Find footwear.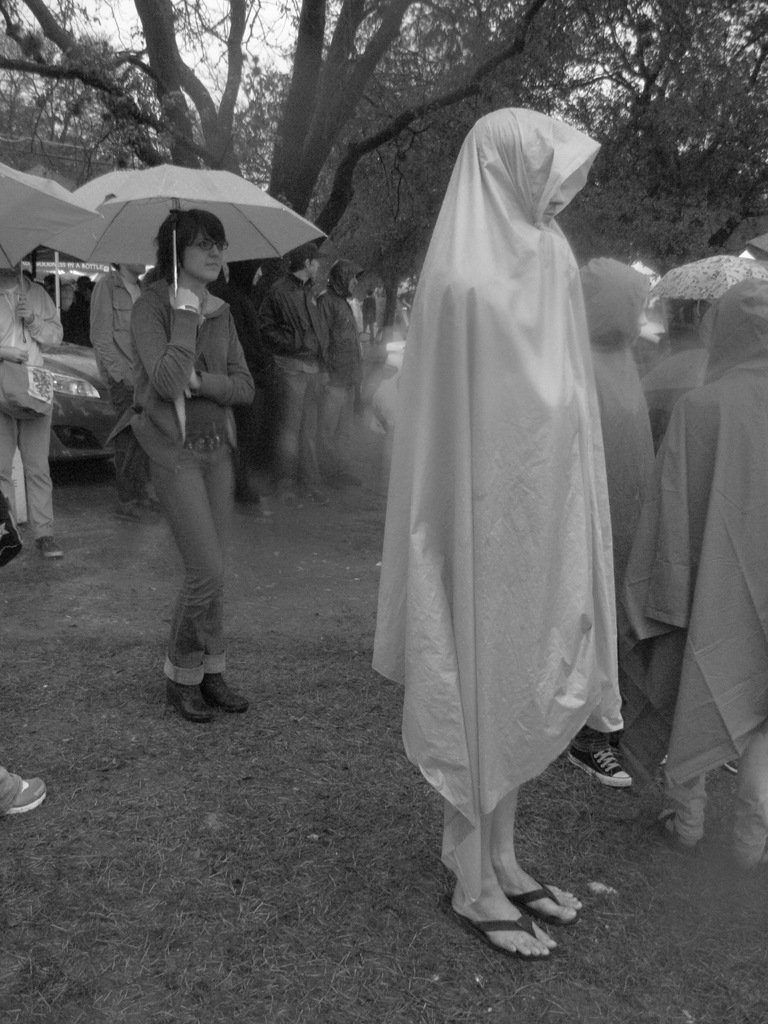
region(659, 811, 697, 858).
